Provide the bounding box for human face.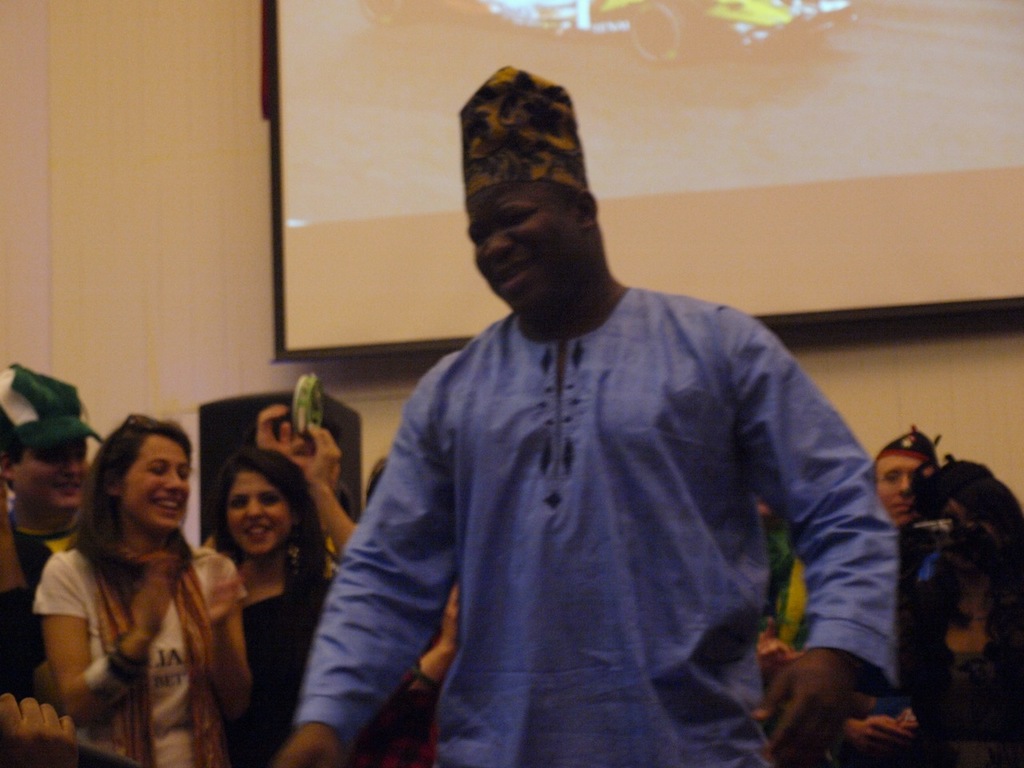
bbox=[11, 437, 91, 514].
